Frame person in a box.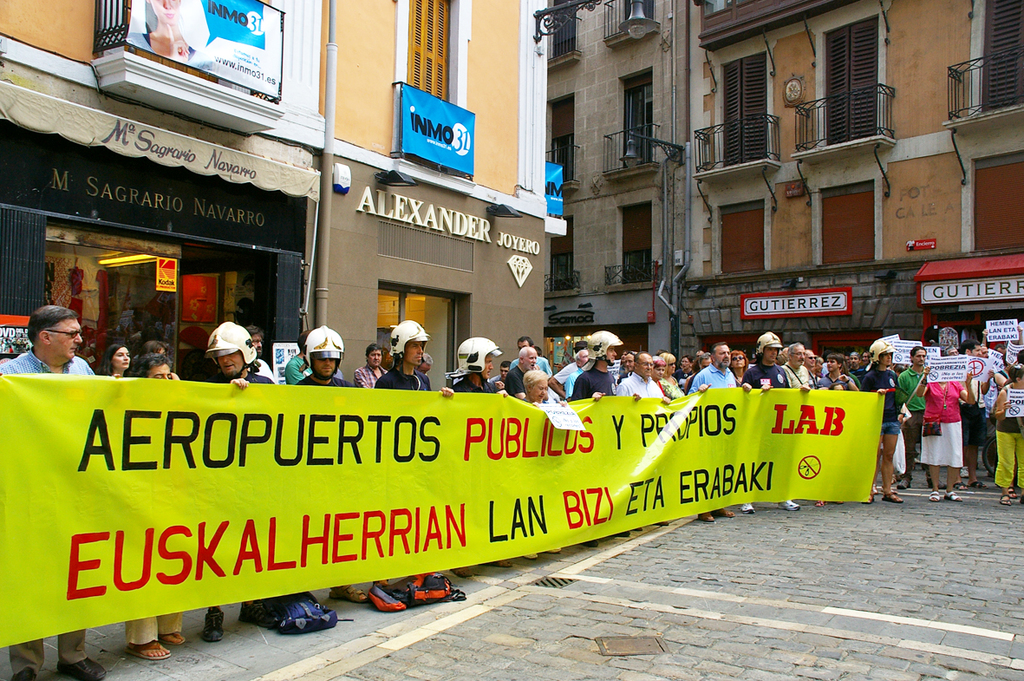
[962, 330, 991, 491].
